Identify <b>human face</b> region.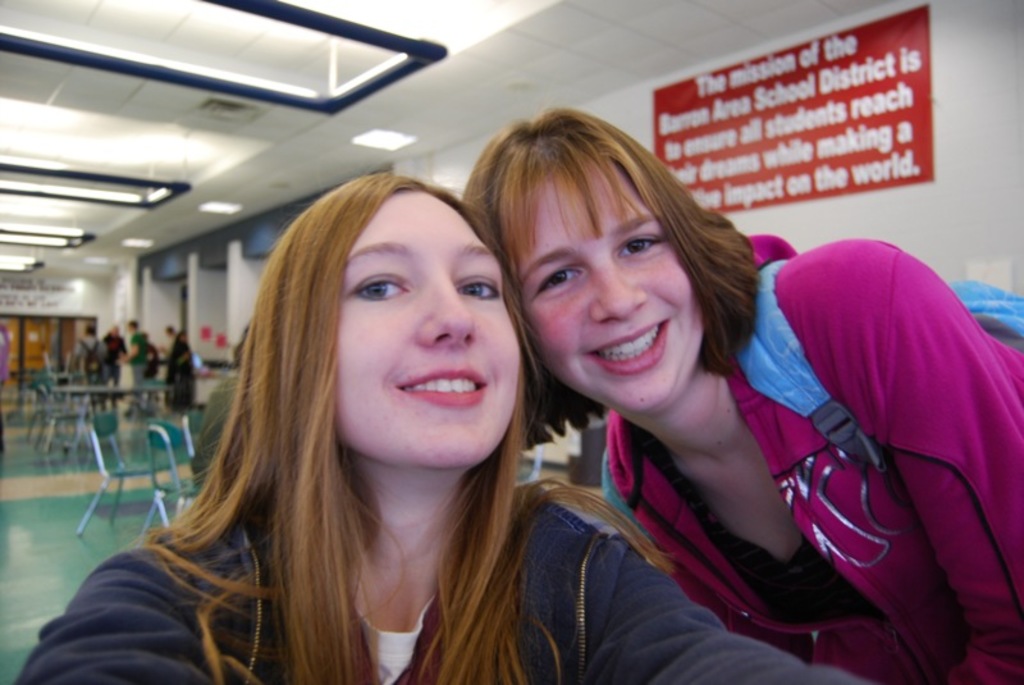
Region: bbox=[512, 166, 710, 416].
